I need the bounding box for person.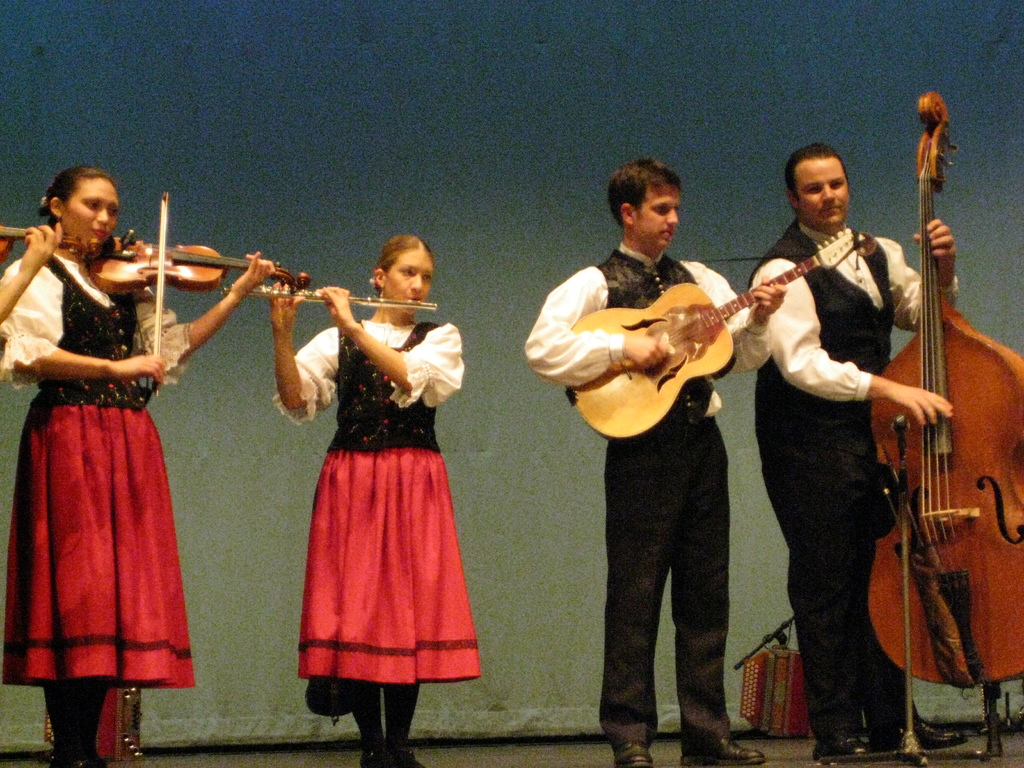
Here it is: pyautogui.locateOnScreen(525, 152, 787, 767).
